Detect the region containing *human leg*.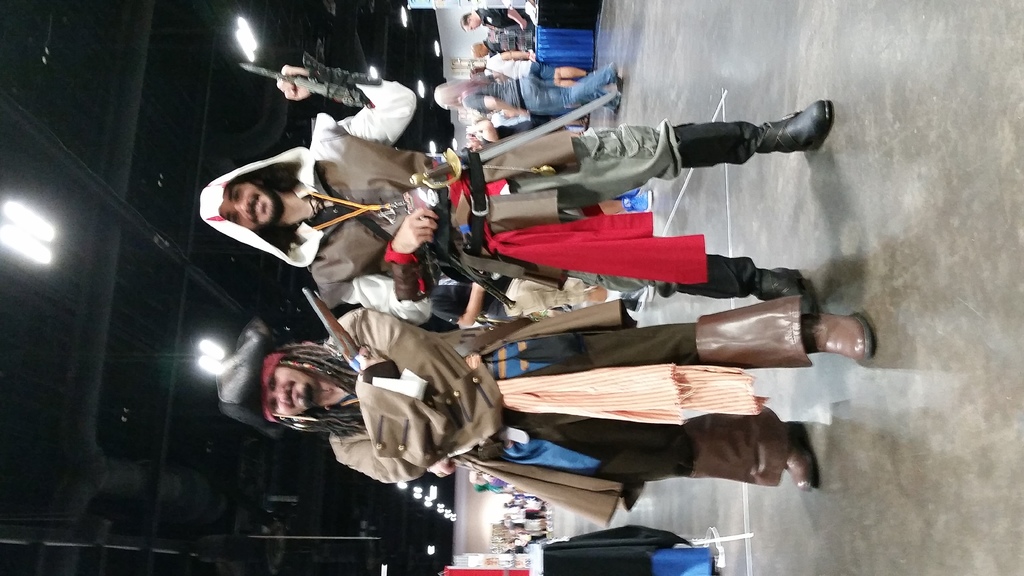
524,73,572,84.
